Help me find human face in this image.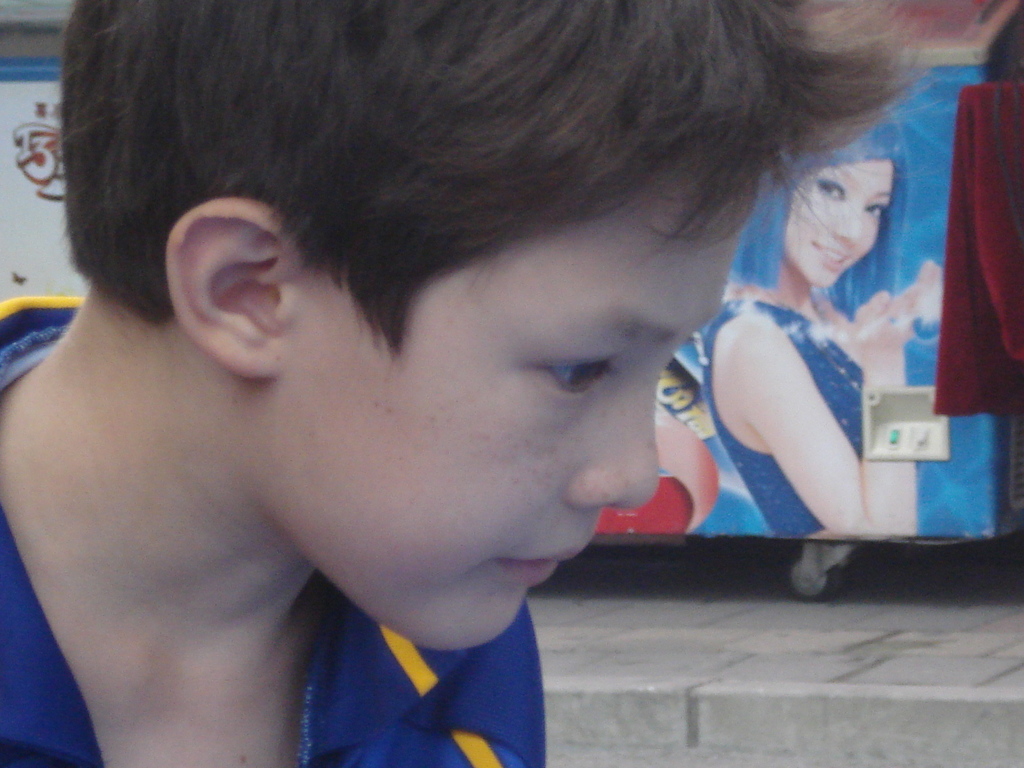
Found it: (787, 155, 895, 289).
